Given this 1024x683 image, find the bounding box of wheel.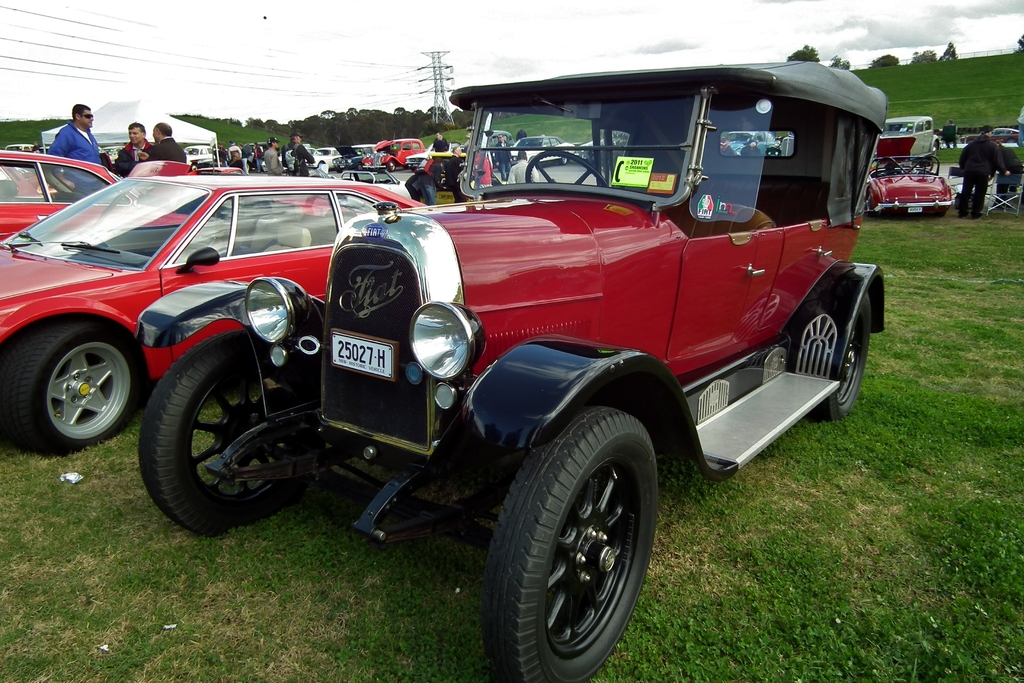
<bbox>525, 151, 610, 190</bbox>.
